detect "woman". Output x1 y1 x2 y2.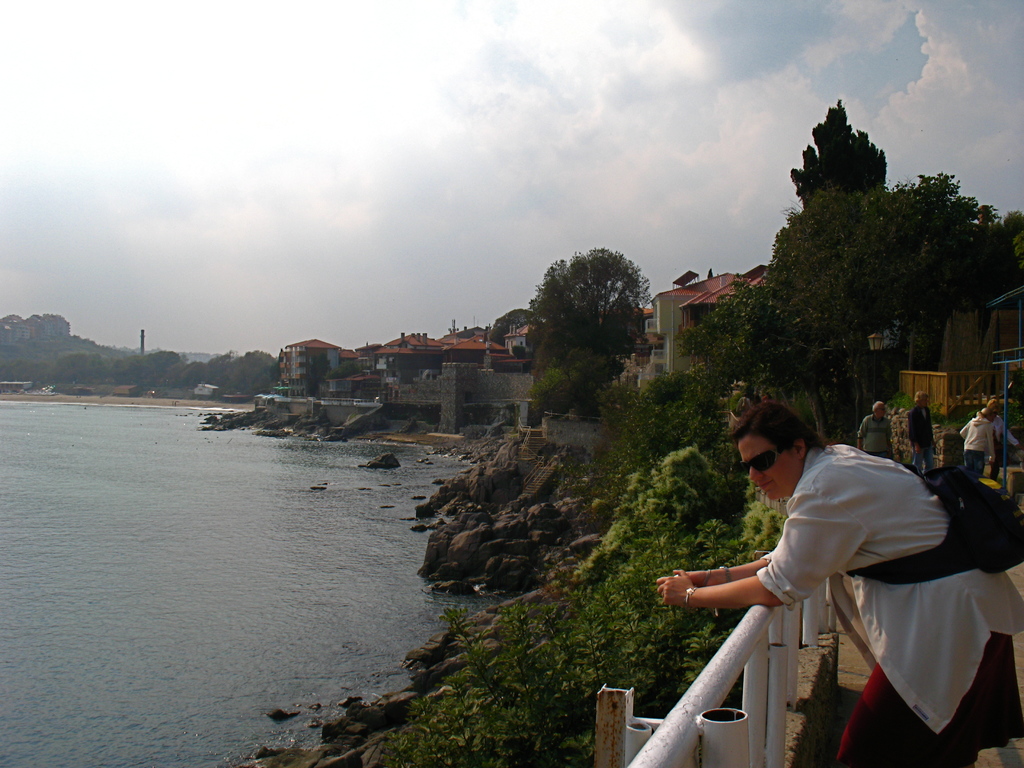
961 410 996 481.
